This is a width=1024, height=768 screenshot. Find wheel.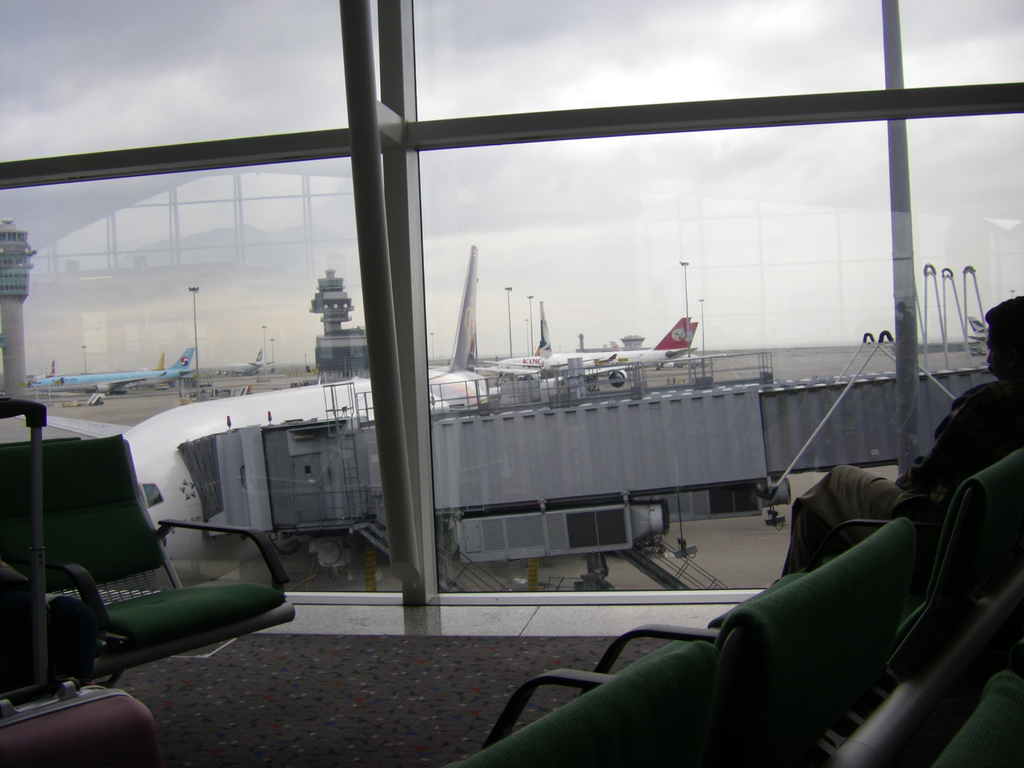
Bounding box: [left=609, top=371, right=625, bottom=388].
